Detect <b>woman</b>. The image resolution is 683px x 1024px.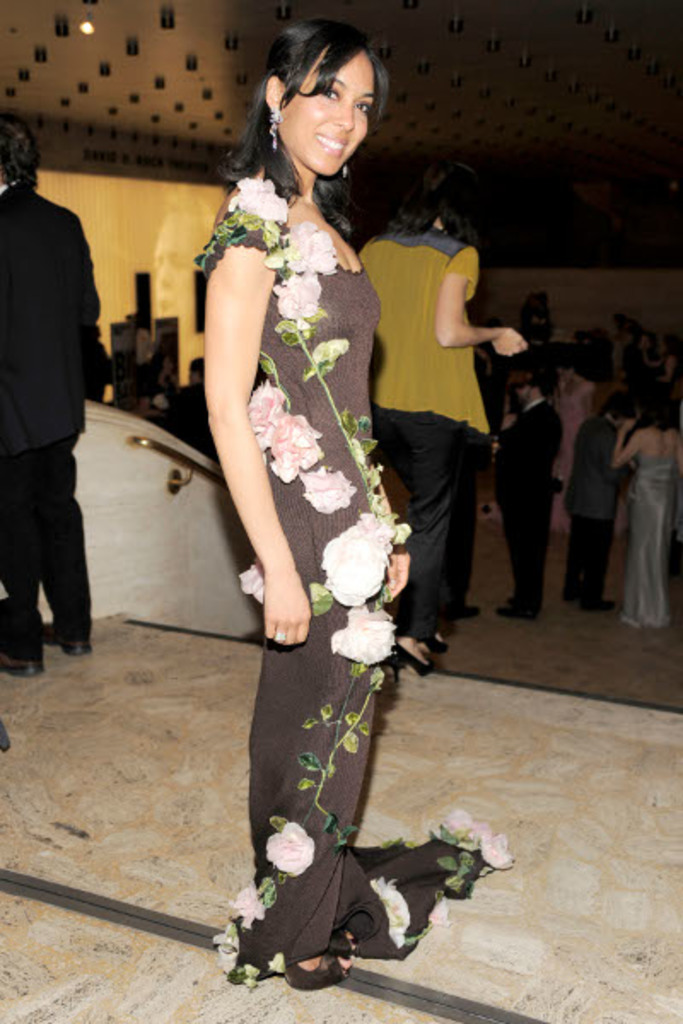
<box>611,389,681,635</box>.
